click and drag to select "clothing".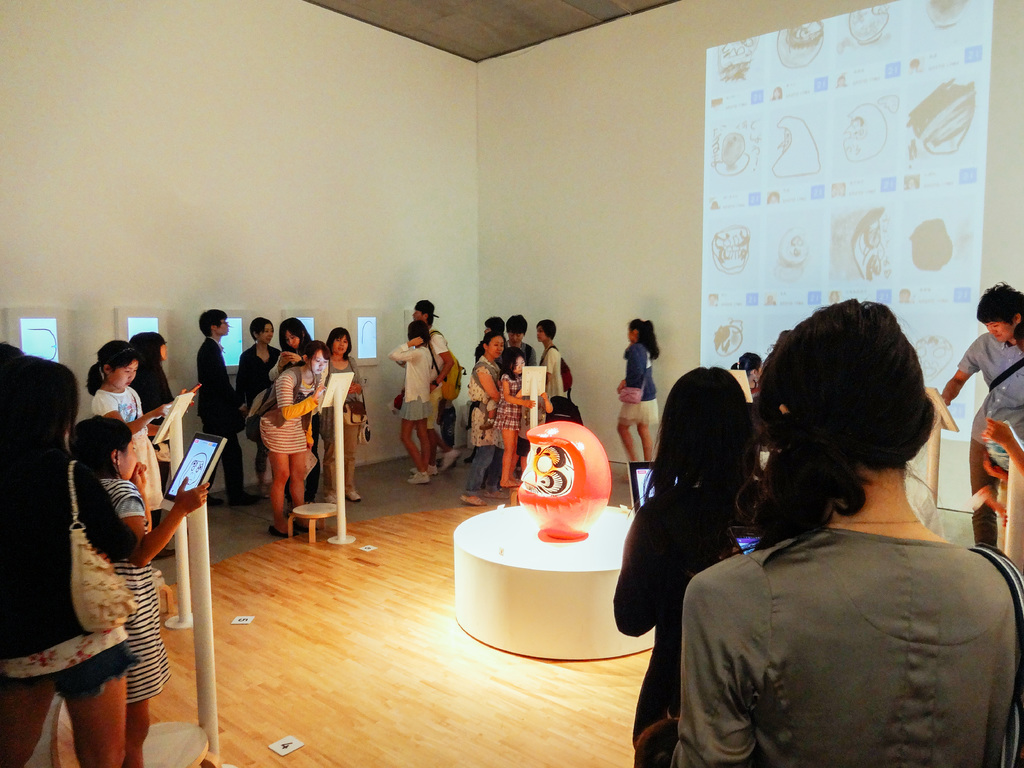
Selection: <bbox>632, 424, 1023, 767</bbox>.
